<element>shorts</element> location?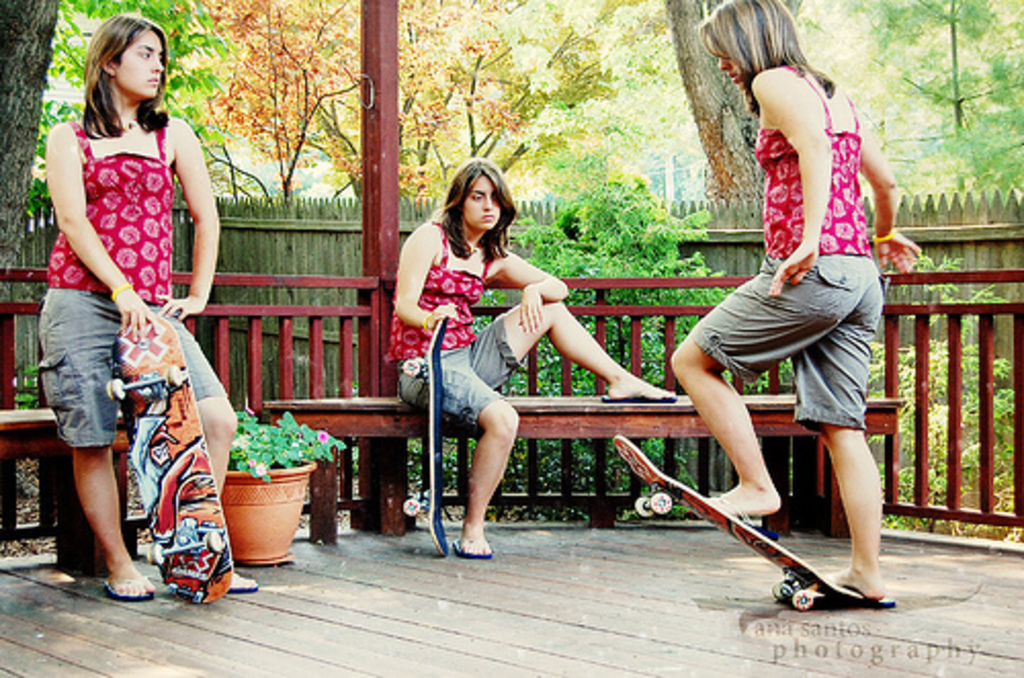
bbox=(31, 307, 147, 479)
